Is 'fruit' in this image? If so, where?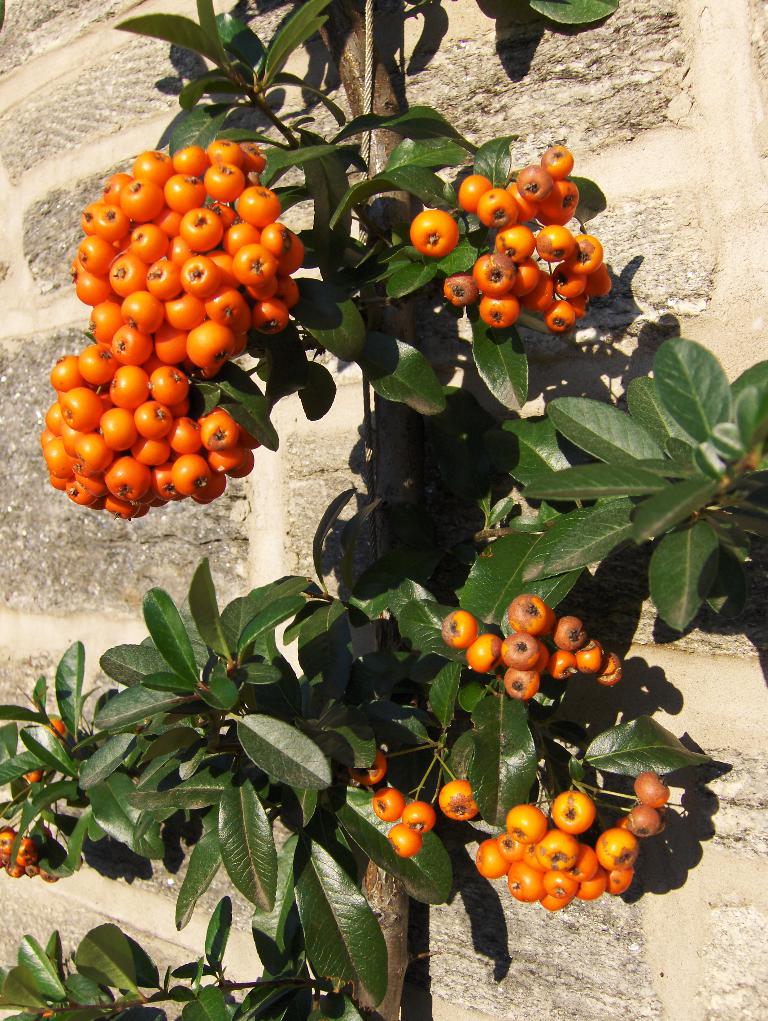
Yes, at left=532, top=223, right=580, bottom=265.
